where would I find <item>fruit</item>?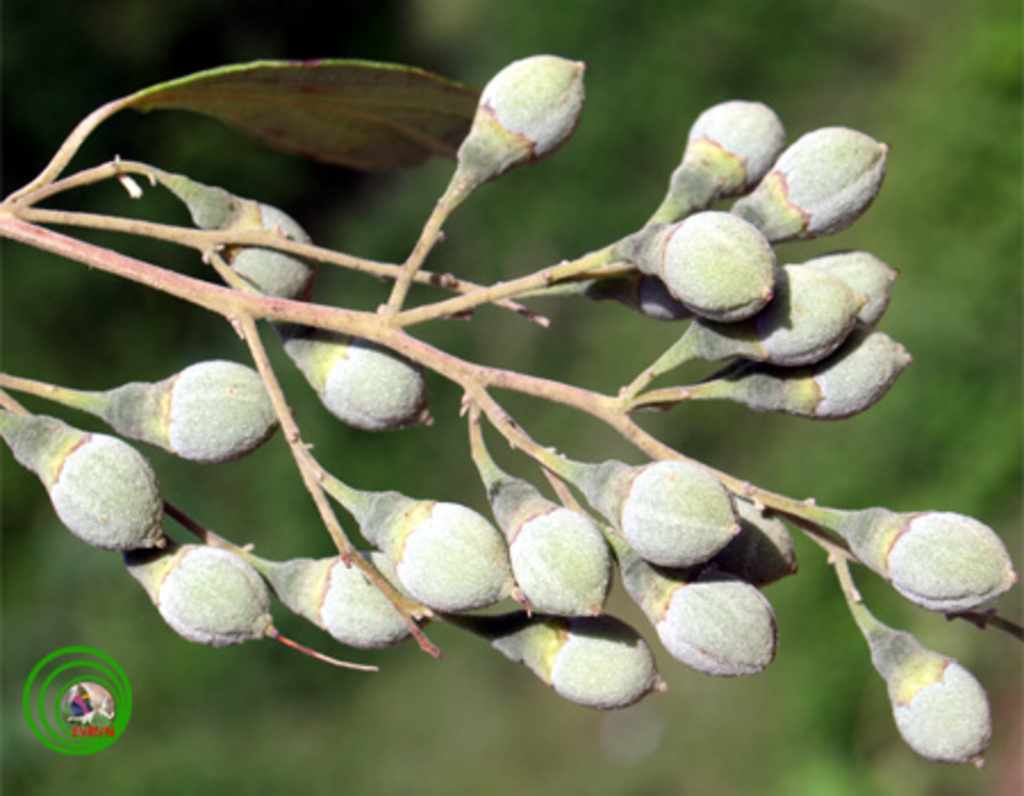
At <region>482, 471, 610, 619</region>.
